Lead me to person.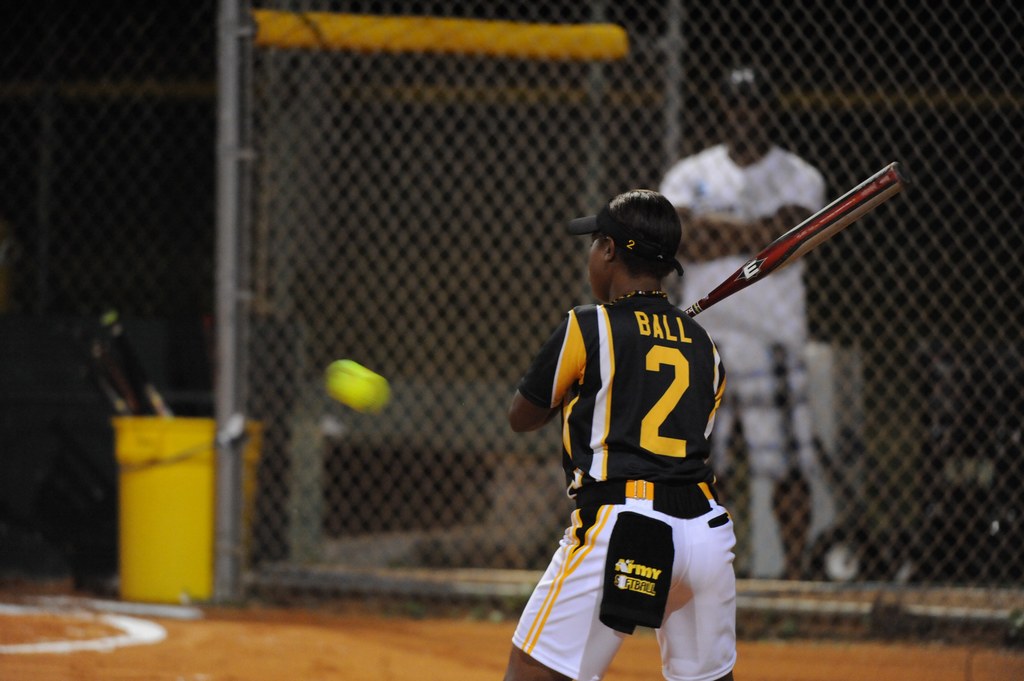
Lead to 653:64:816:574.
